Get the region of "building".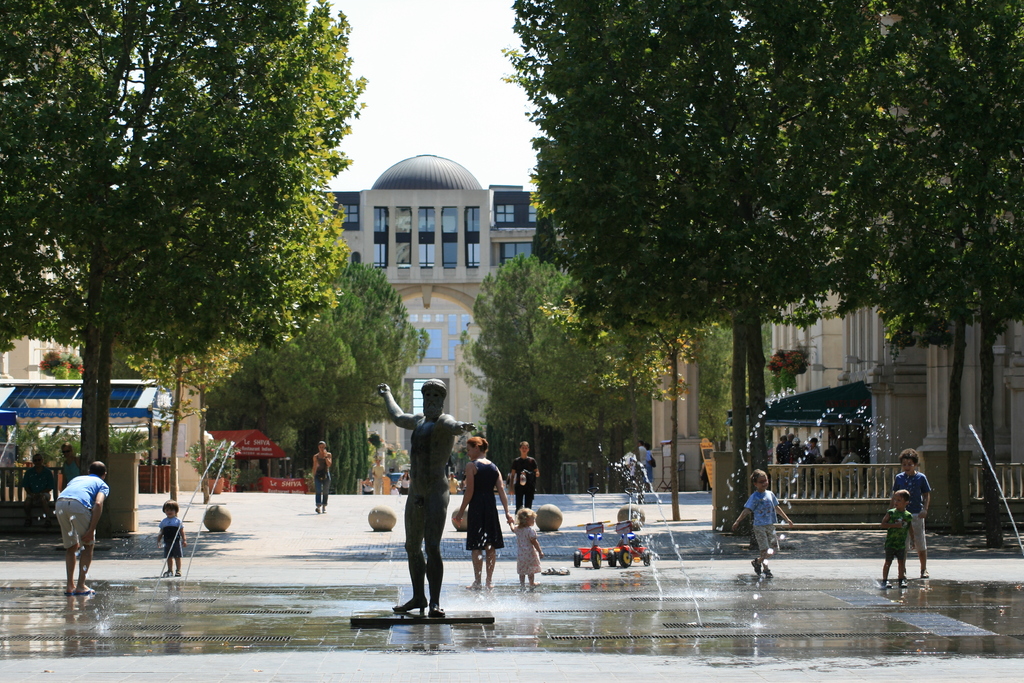
(x1=334, y1=155, x2=544, y2=449).
